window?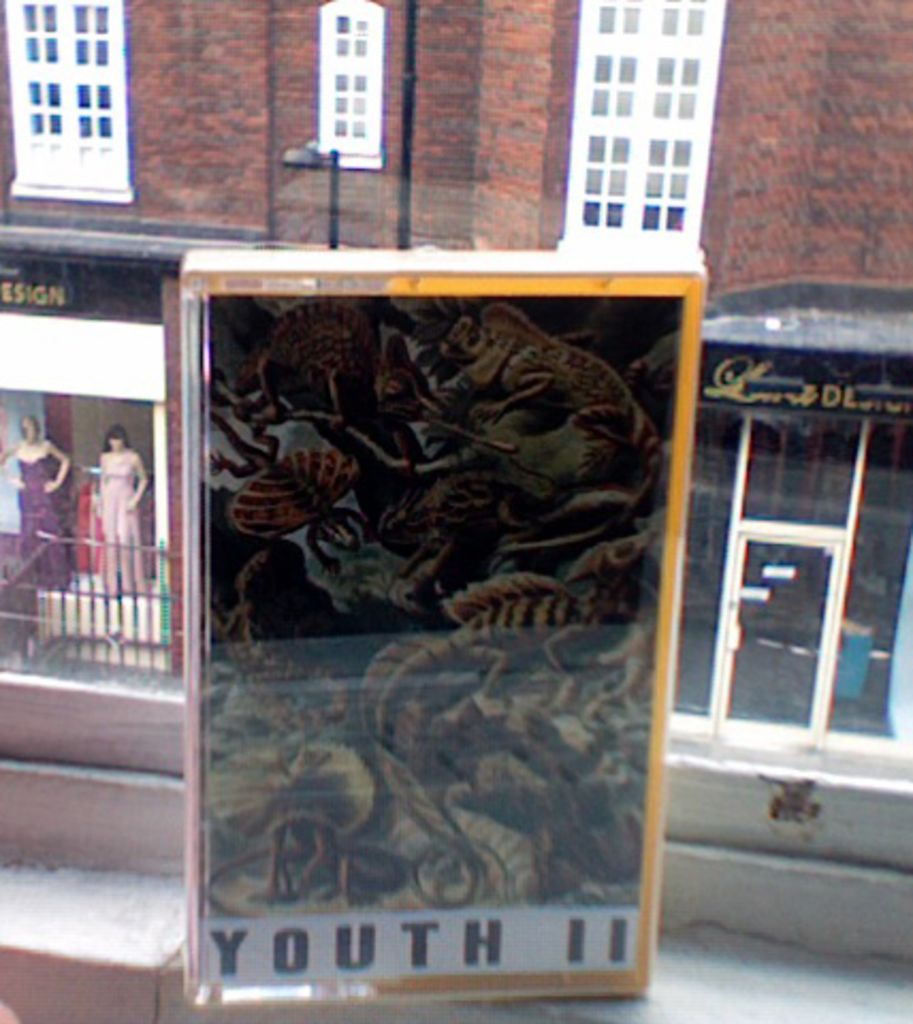
bbox=[326, 2, 384, 169]
